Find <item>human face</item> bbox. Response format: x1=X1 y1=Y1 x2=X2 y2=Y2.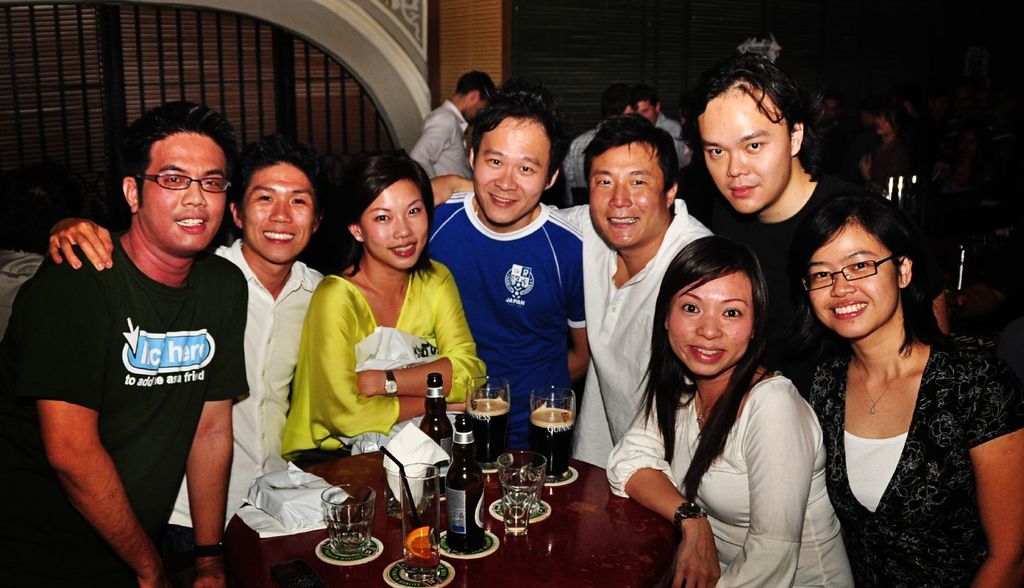
x1=588 y1=135 x2=666 y2=247.
